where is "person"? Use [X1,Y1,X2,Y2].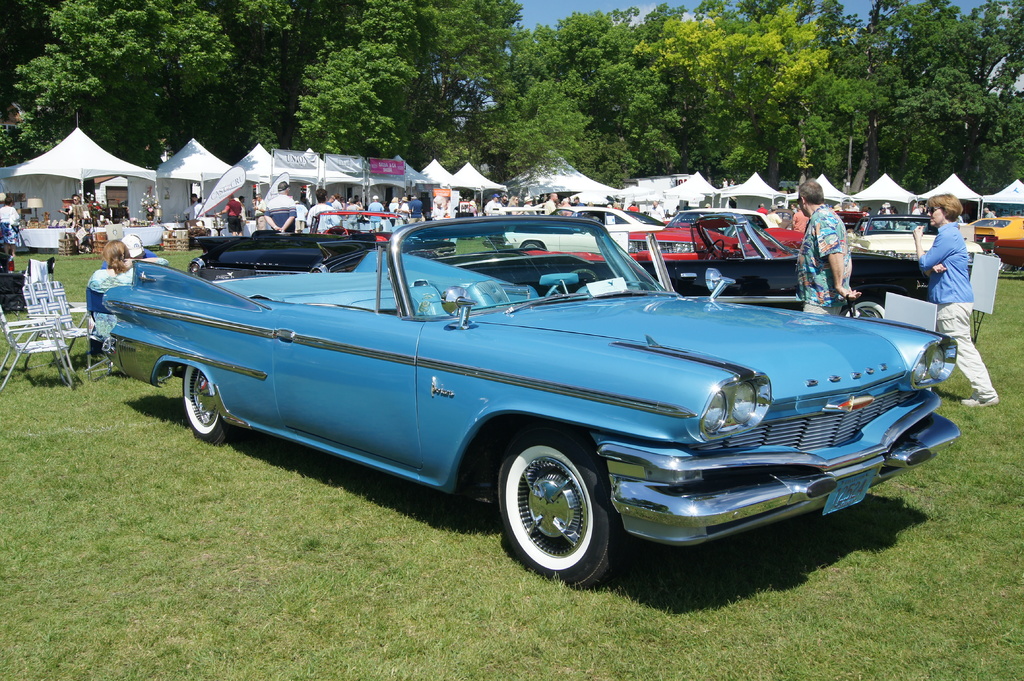
[214,186,248,236].
